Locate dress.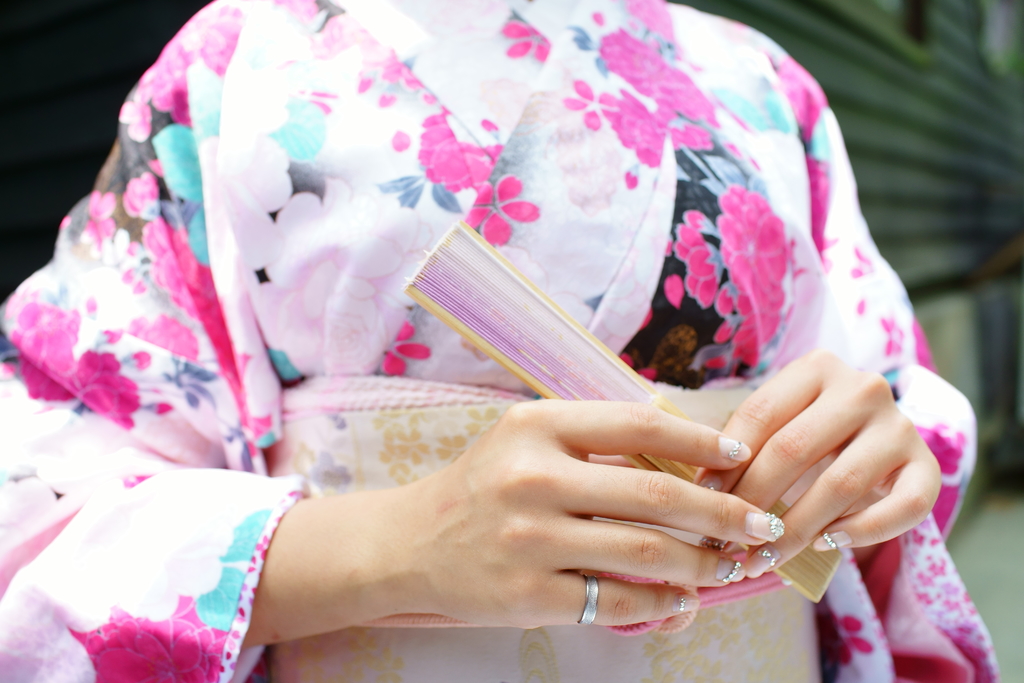
Bounding box: box=[0, 0, 1002, 682].
